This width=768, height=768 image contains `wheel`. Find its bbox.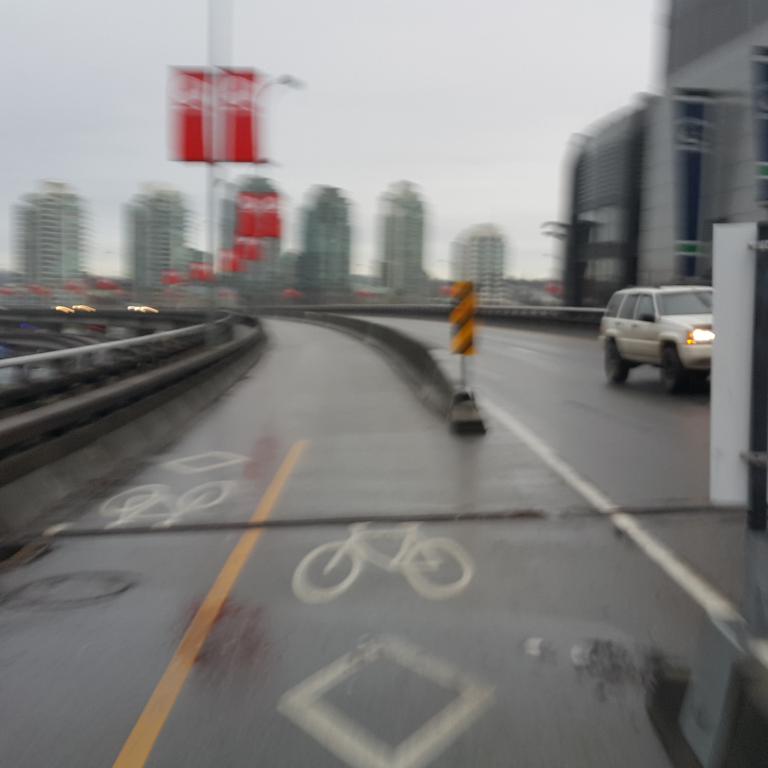
<bbox>660, 346, 686, 395</bbox>.
